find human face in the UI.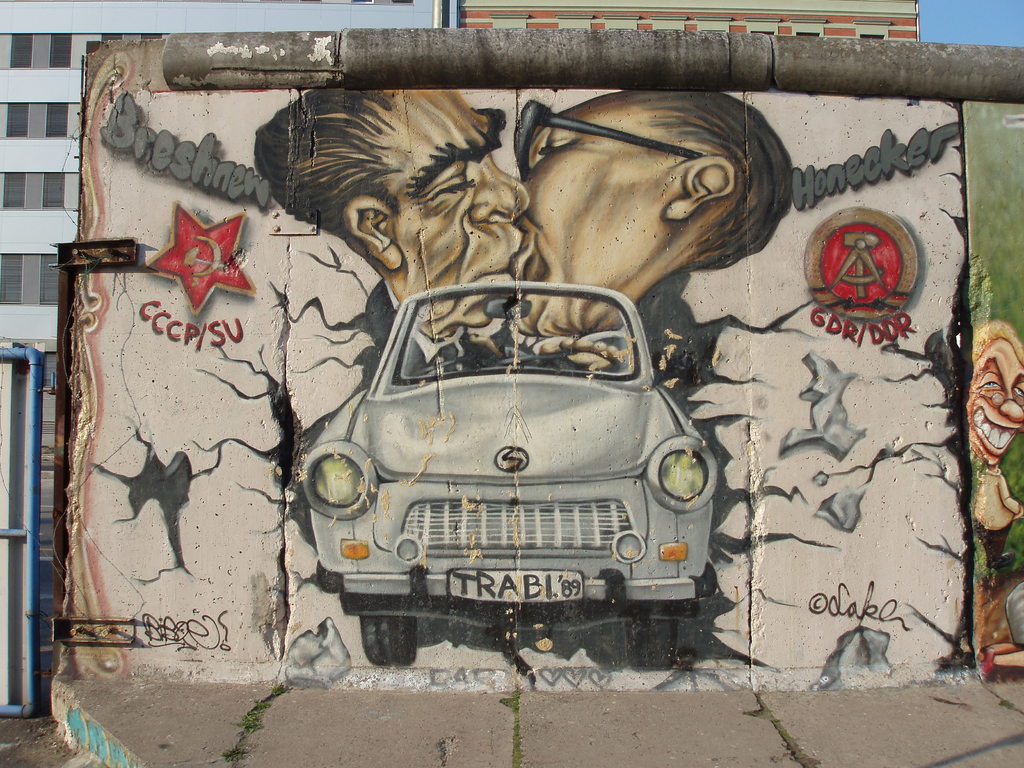
UI element at select_region(390, 89, 532, 328).
